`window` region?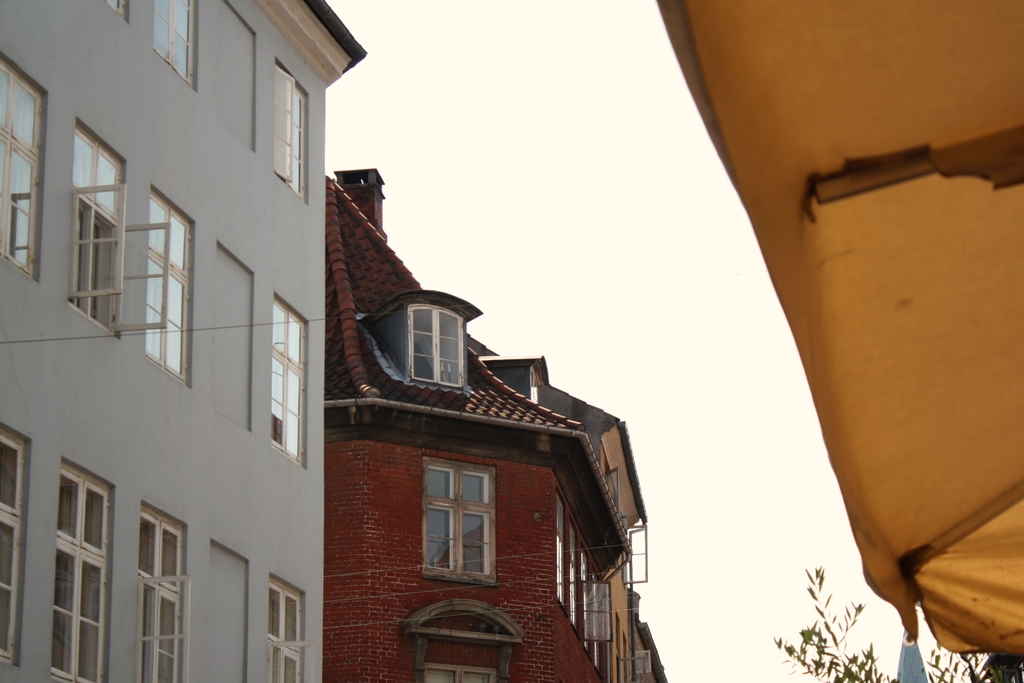
box(420, 456, 496, 583)
